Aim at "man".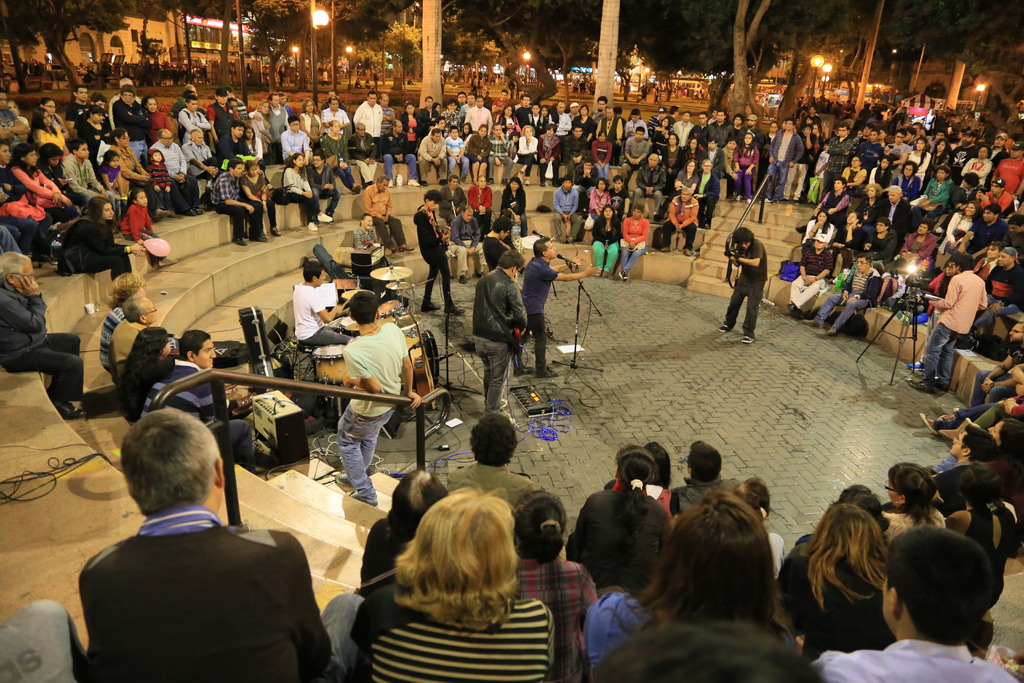
Aimed at (70,87,92,145).
